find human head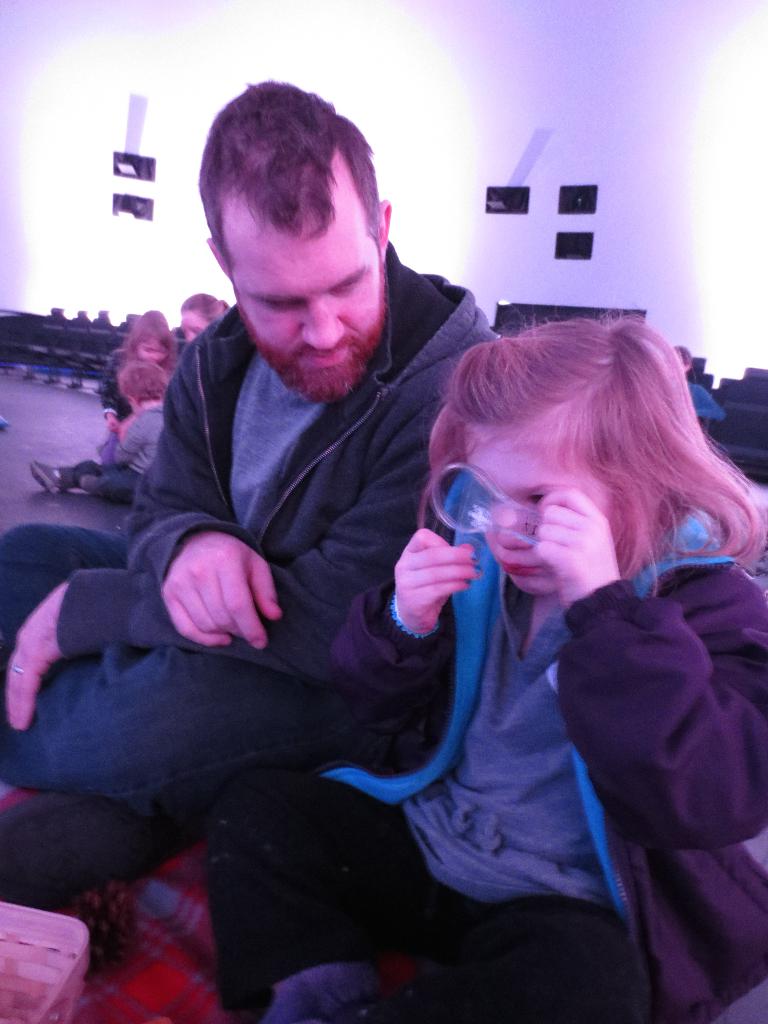
bbox=(457, 316, 698, 604)
